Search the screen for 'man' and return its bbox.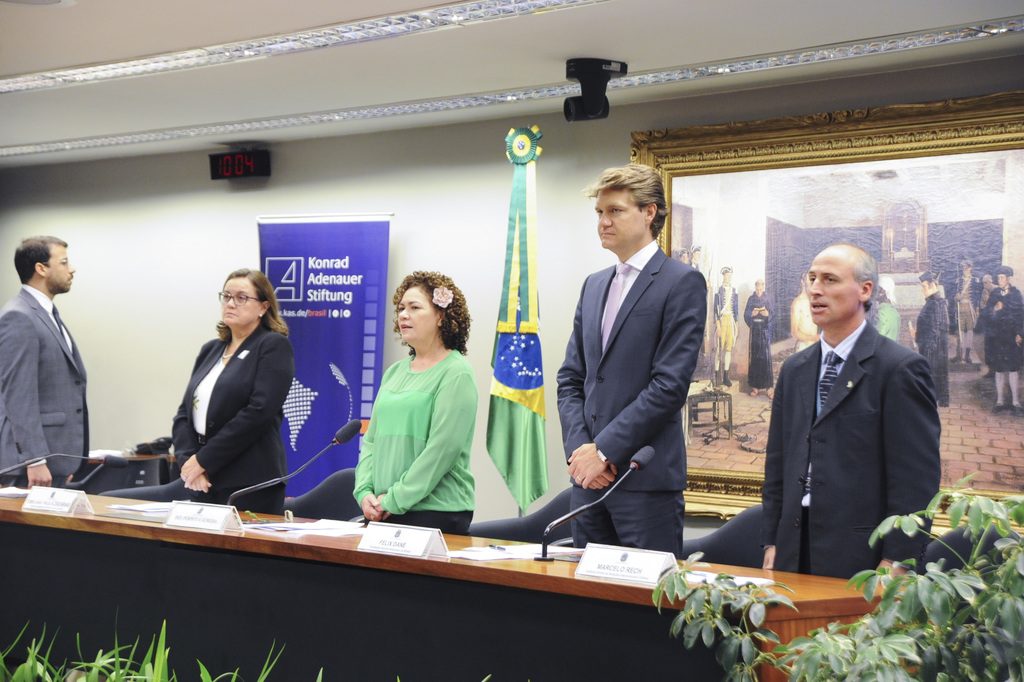
Found: rect(710, 264, 741, 395).
